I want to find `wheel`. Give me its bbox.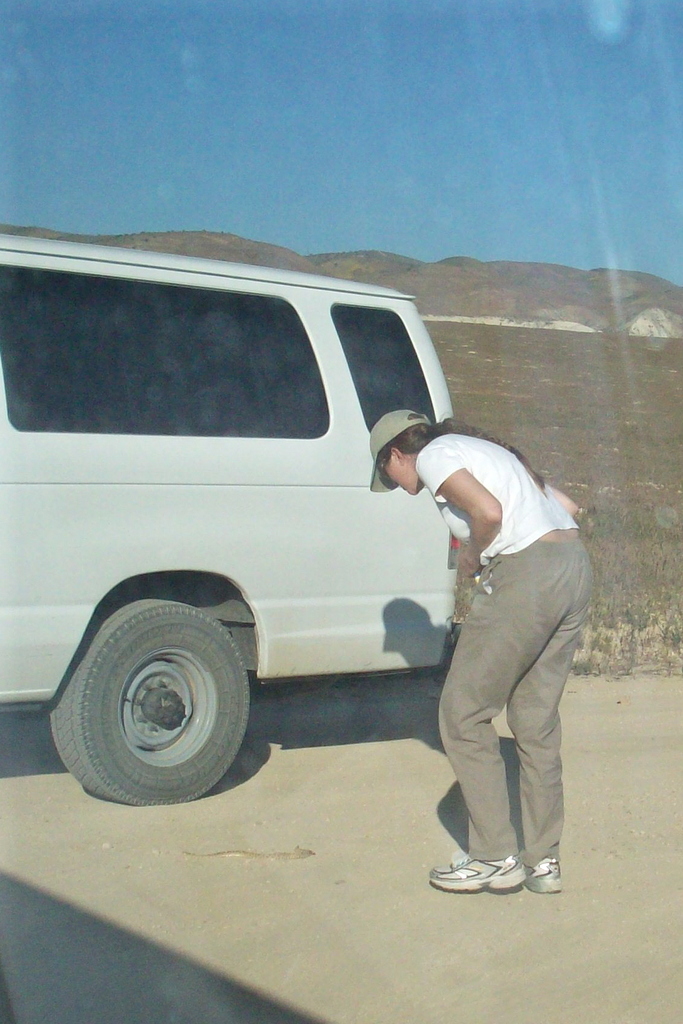
(x1=46, y1=599, x2=255, y2=804).
